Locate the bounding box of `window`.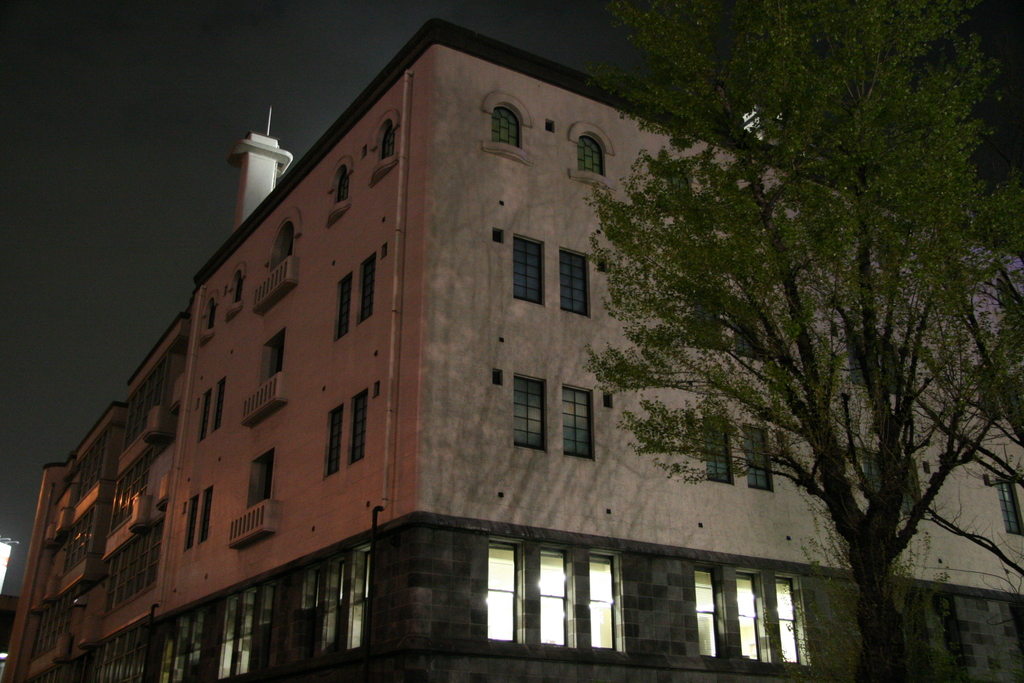
Bounding box: locate(699, 420, 735, 484).
